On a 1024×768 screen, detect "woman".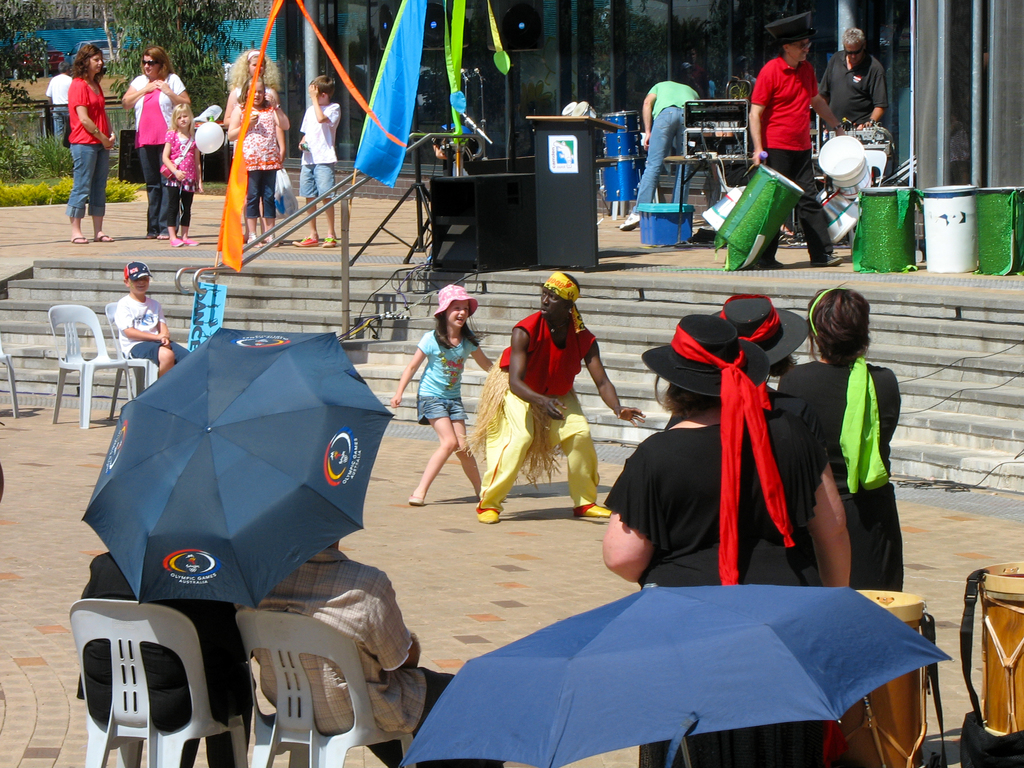
<region>59, 41, 117, 246</region>.
